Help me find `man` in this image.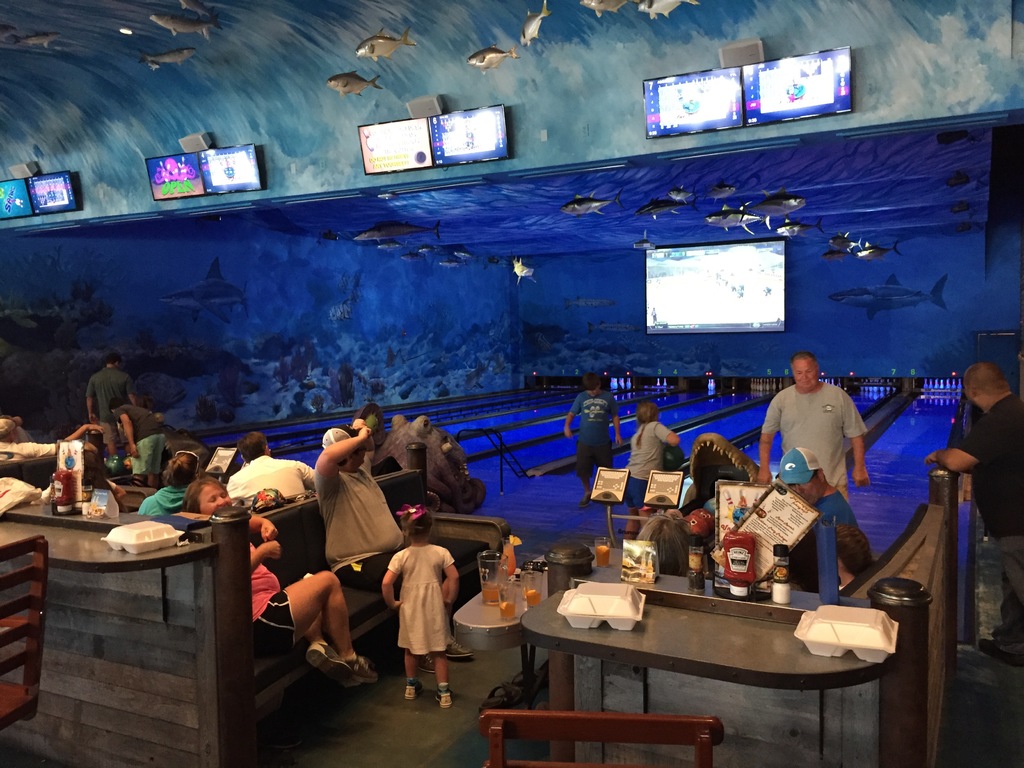
Found it: 79:352:138:463.
